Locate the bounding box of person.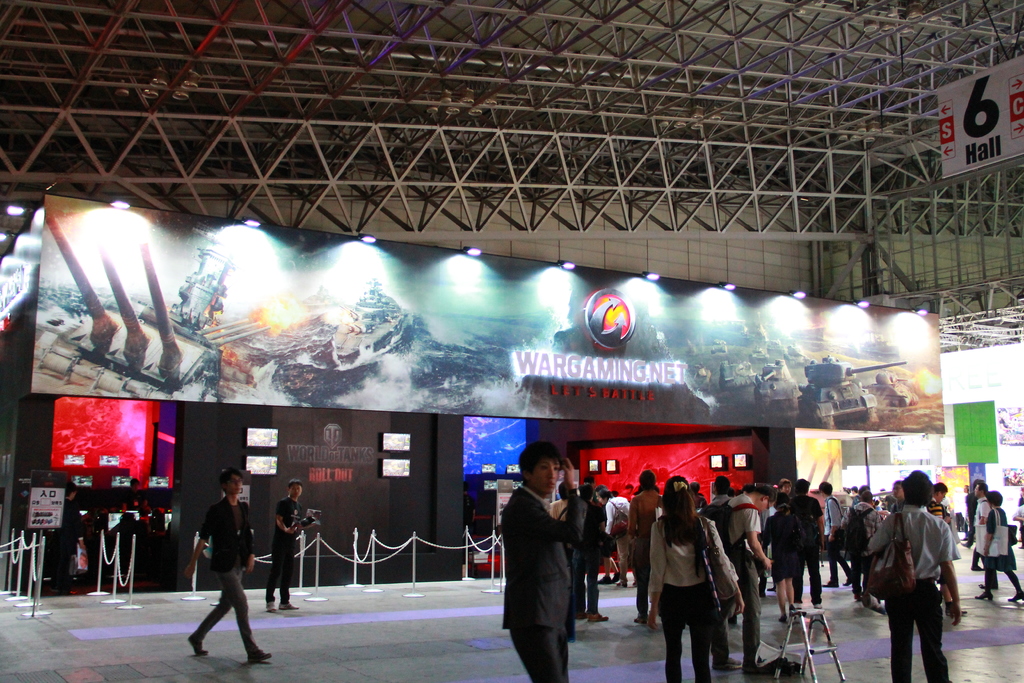
Bounding box: bbox(268, 479, 314, 608).
